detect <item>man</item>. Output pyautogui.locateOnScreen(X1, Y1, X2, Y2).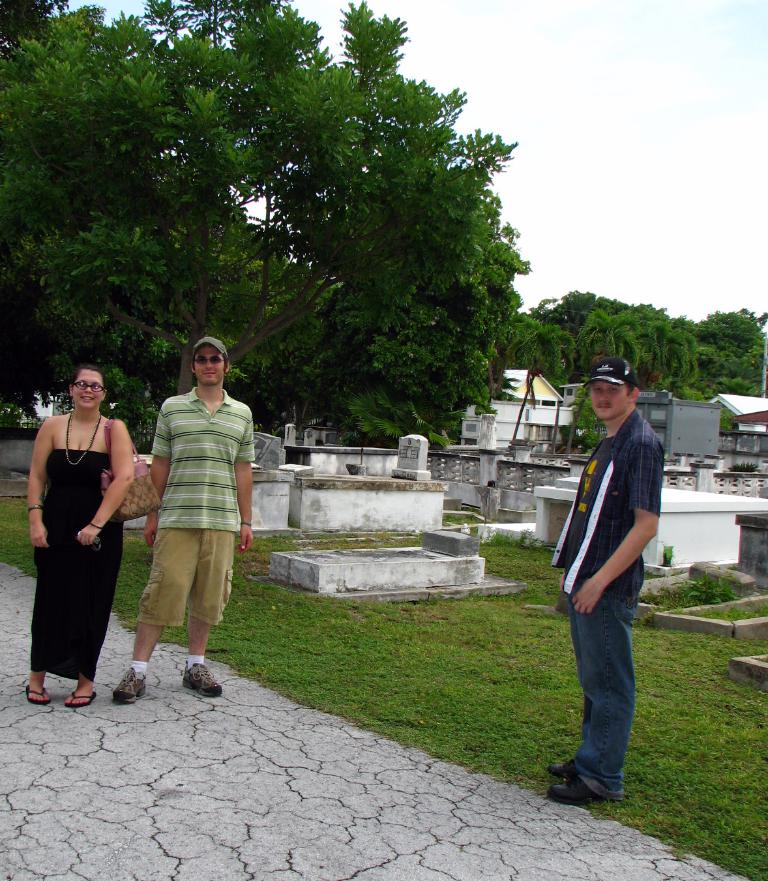
pyautogui.locateOnScreen(549, 340, 679, 796).
